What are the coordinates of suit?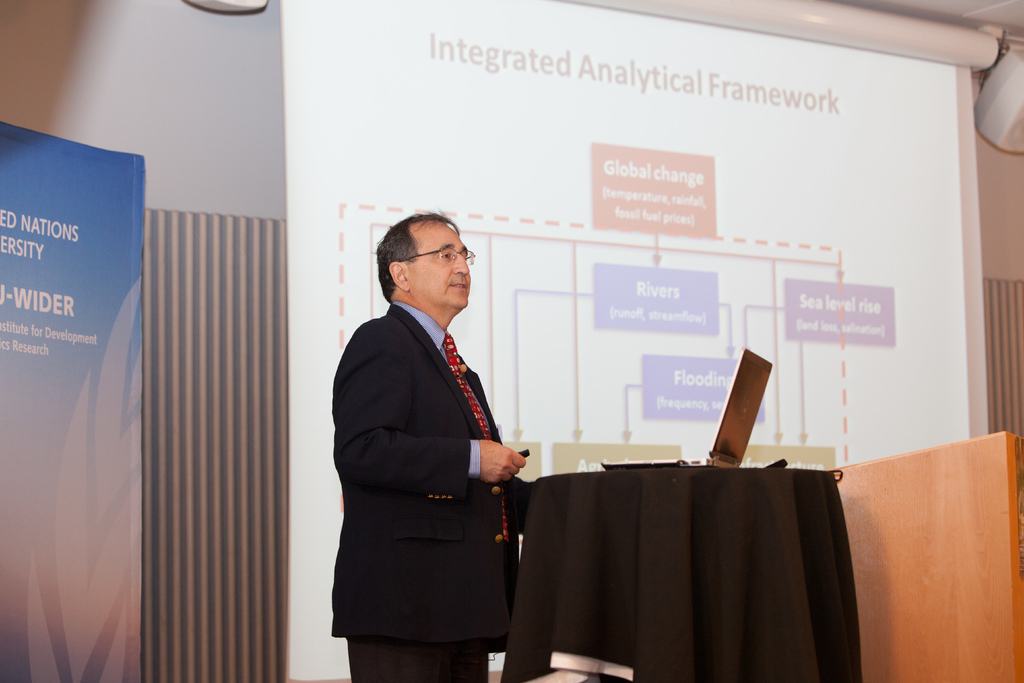
[332, 303, 529, 682].
